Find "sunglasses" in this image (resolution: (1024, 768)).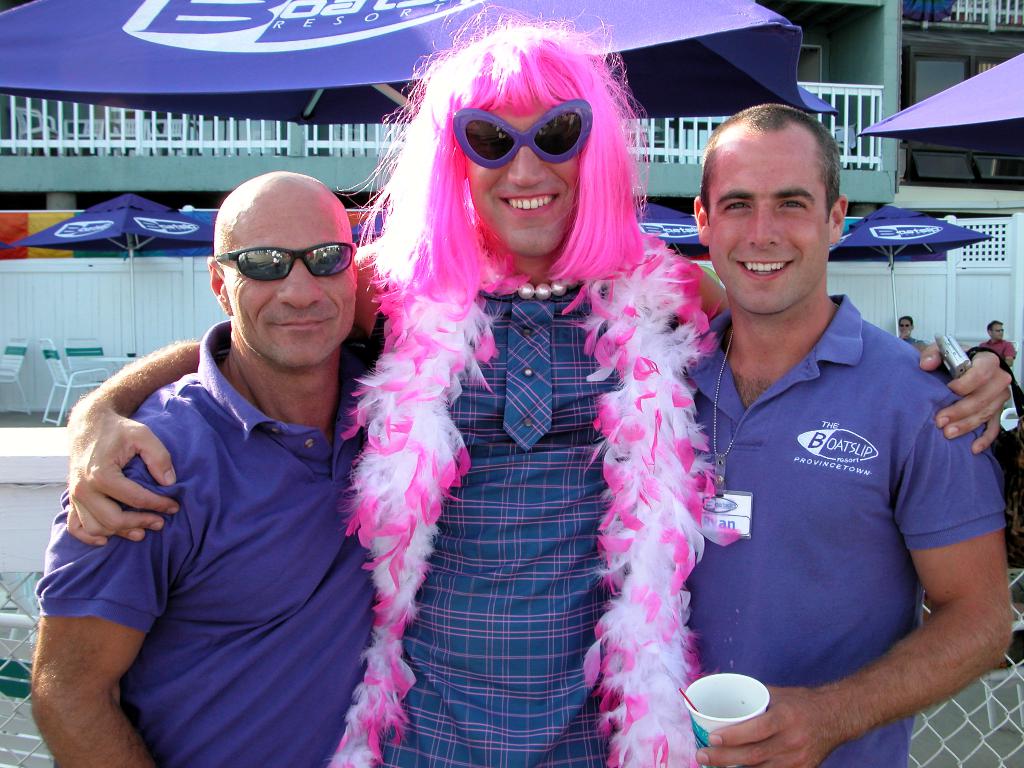
BBox(453, 97, 596, 173).
